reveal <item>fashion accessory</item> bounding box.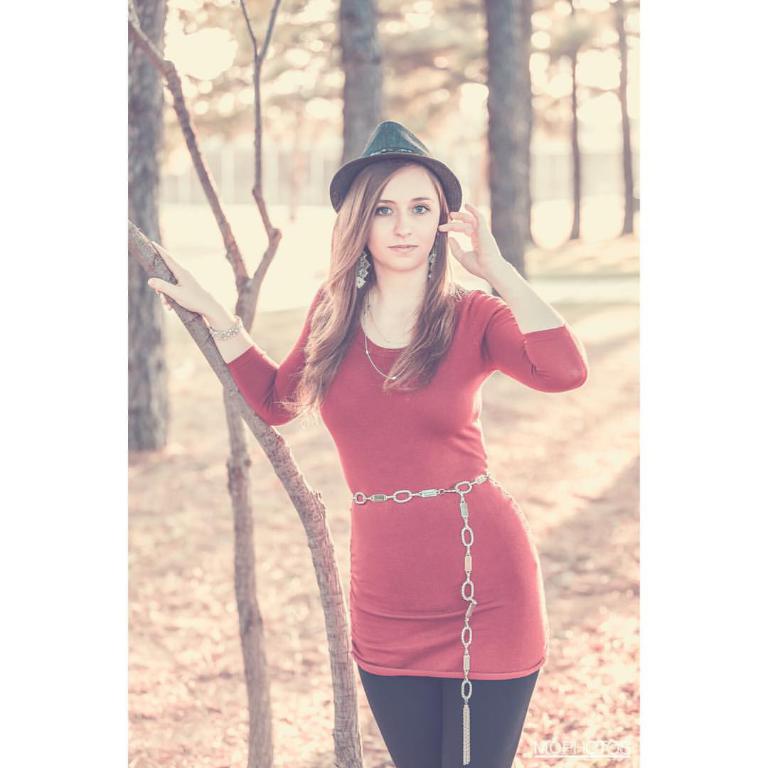
Revealed: Rect(365, 287, 422, 344).
